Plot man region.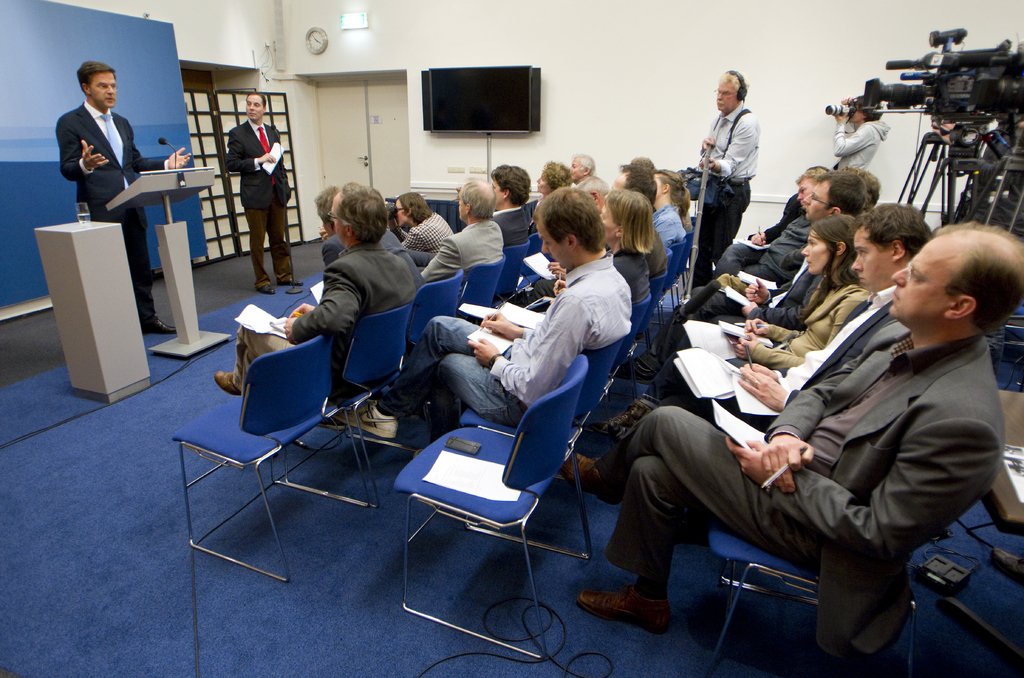
Plotted at 623:171:867:389.
